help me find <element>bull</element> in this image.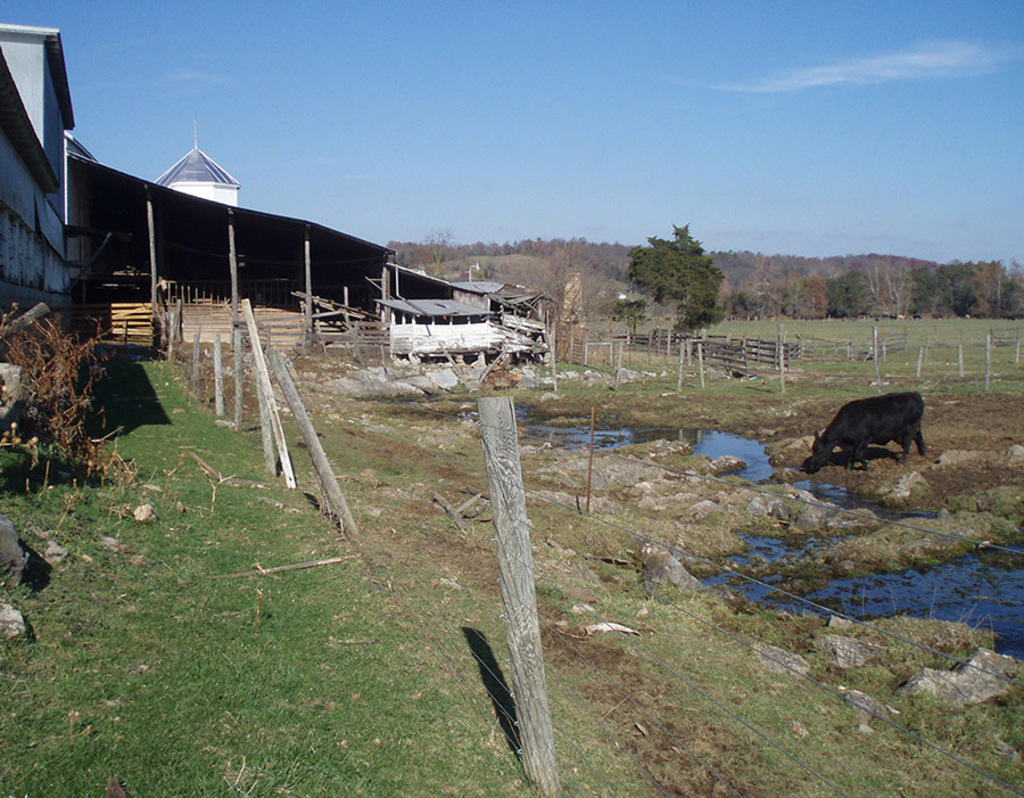
Found it: x1=801, y1=389, x2=931, y2=476.
